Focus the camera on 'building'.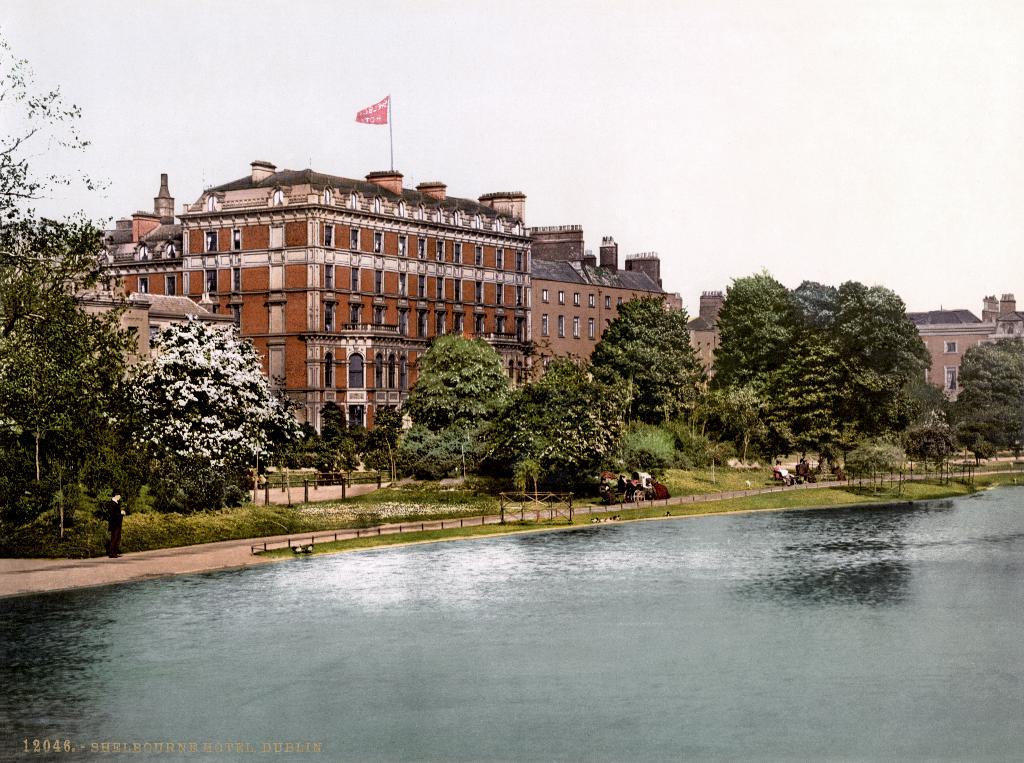
Focus region: BBox(38, 160, 540, 455).
